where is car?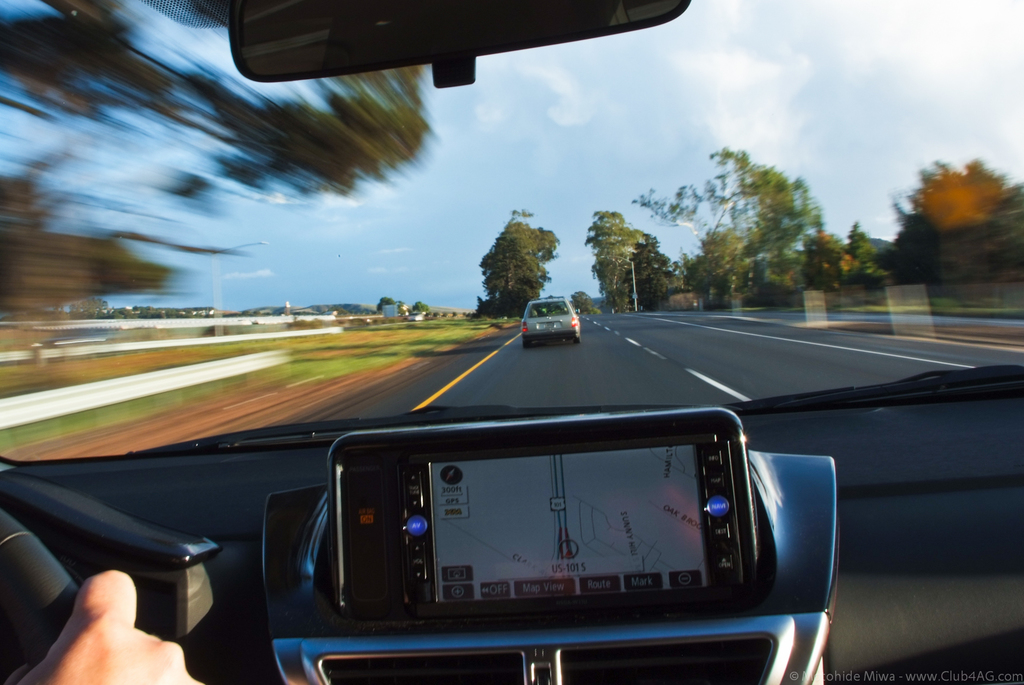
box(521, 291, 578, 347).
